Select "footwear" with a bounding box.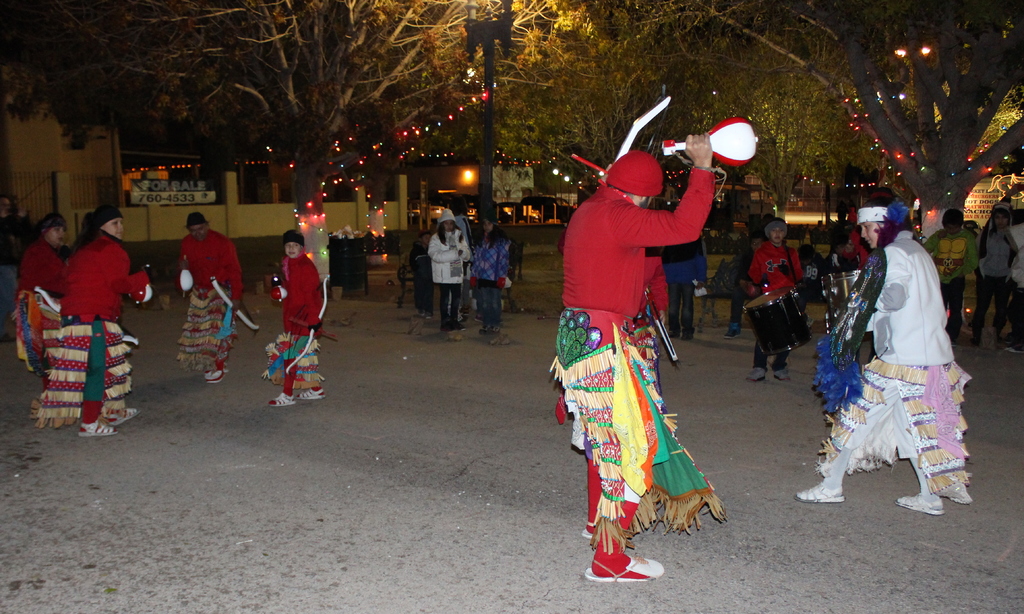
x1=269 y1=391 x2=294 y2=406.
